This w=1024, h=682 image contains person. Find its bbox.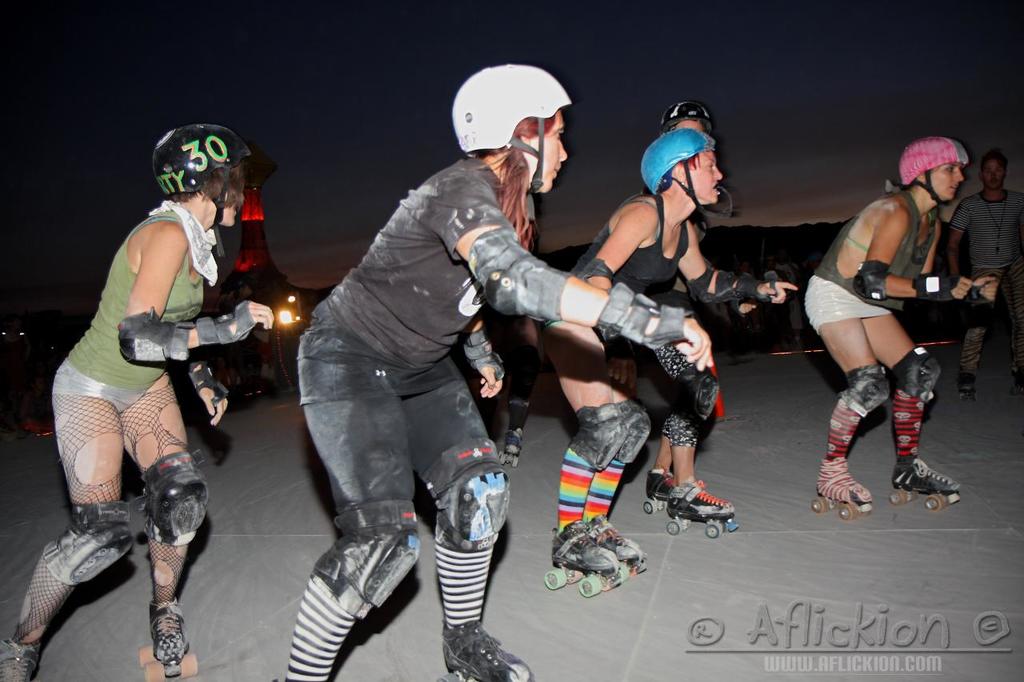
crop(944, 150, 1023, 403).
